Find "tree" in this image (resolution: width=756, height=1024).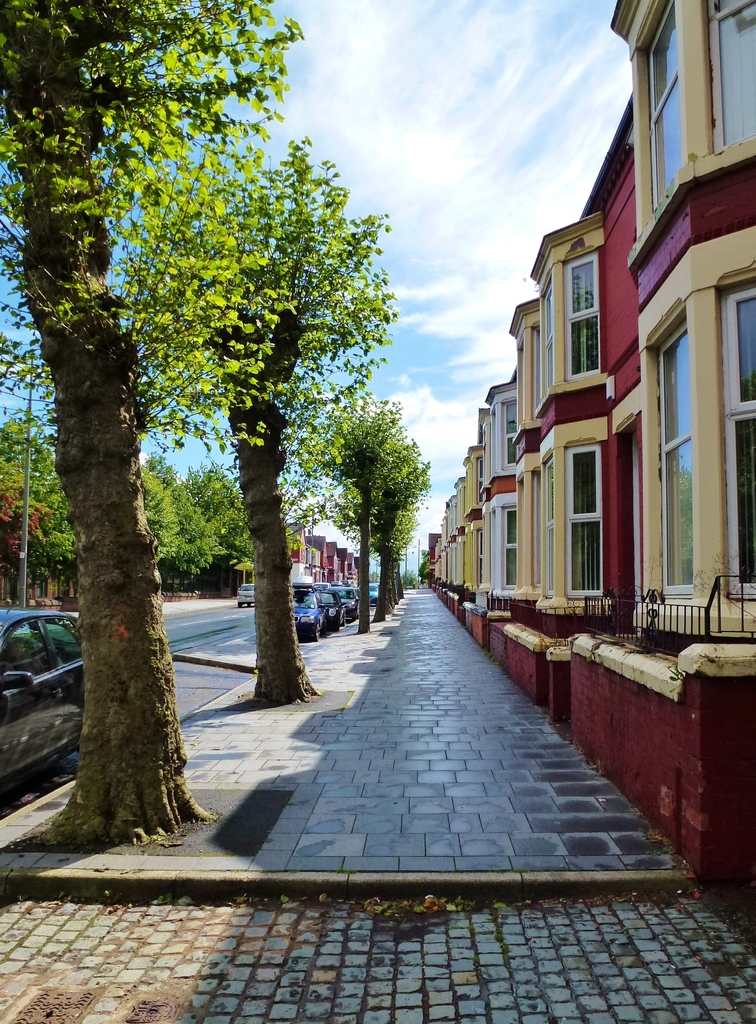
0, 0, 350, 863.
